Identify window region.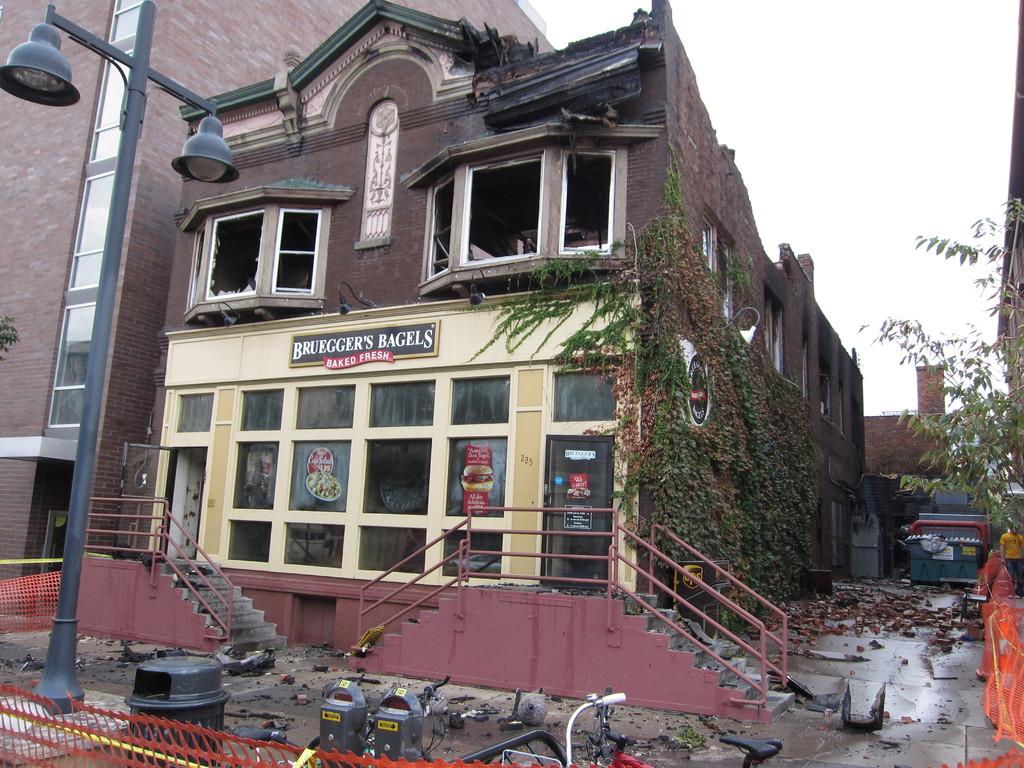
Region: x1=369 y1=384 x2=440 y2=430.
